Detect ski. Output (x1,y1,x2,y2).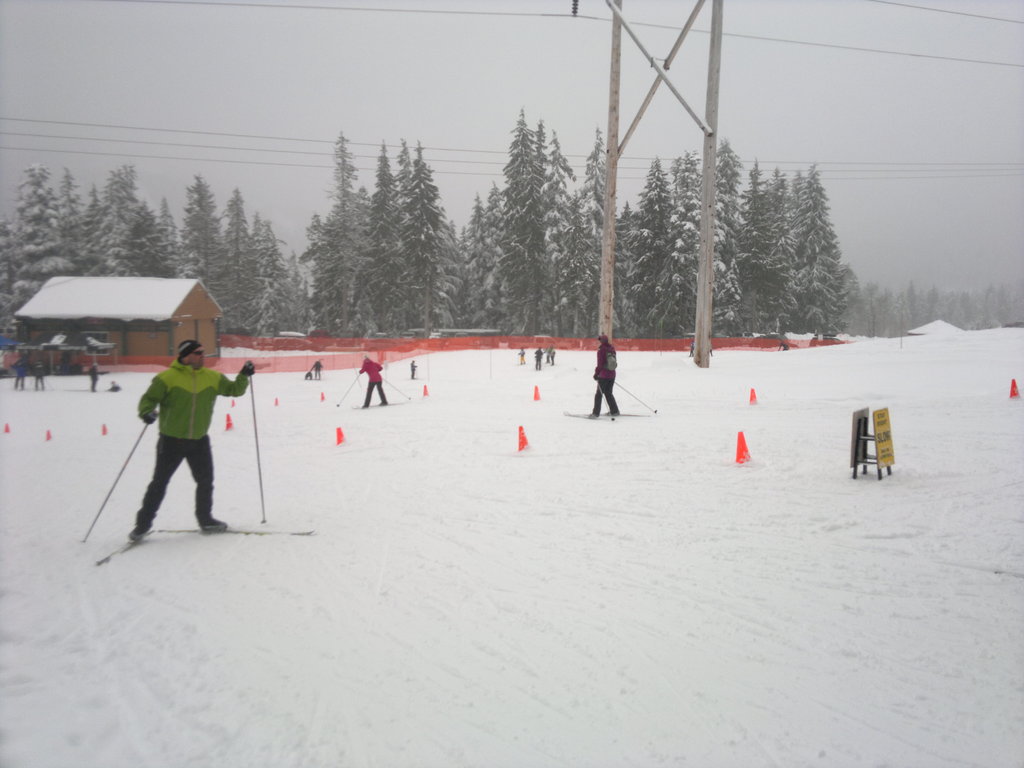
(149,524,323,541).
